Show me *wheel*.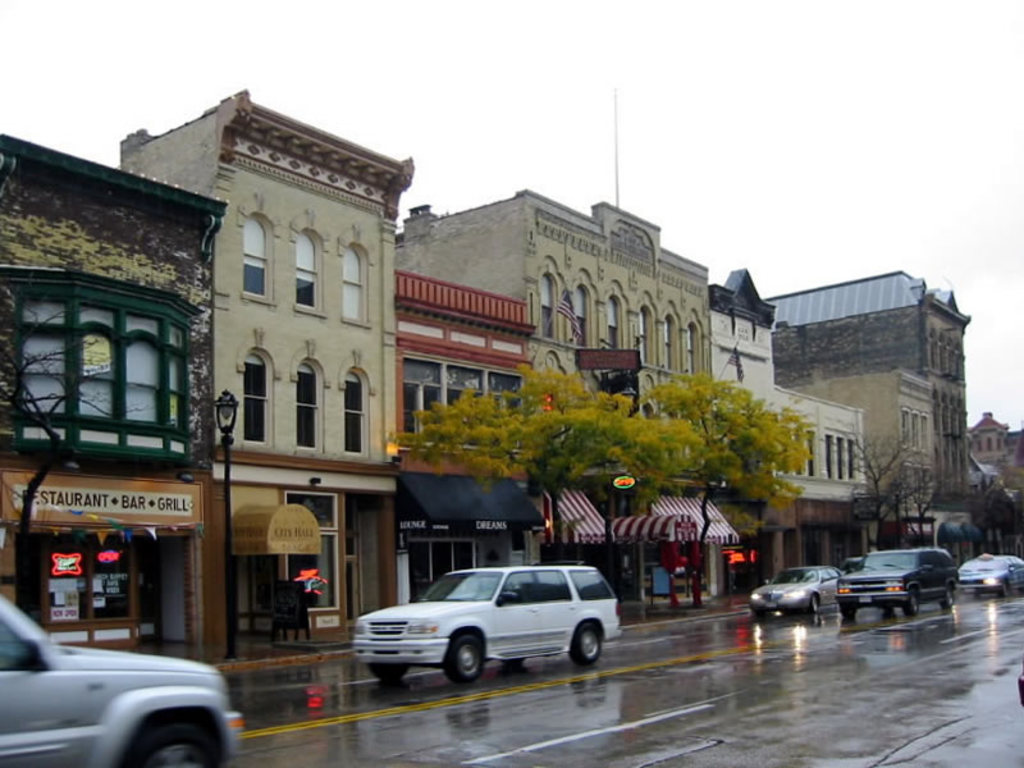
*wheel* is here: x1=436 y1=631 x2=489 y2=689.
